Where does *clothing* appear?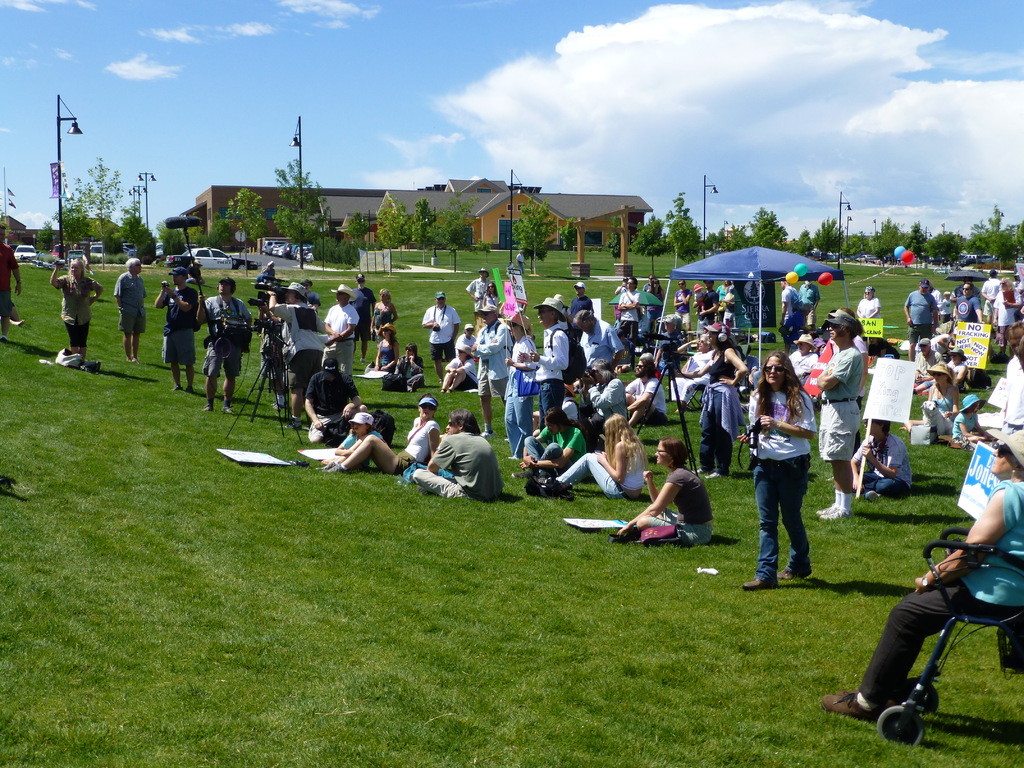
Appears at x1=856, y1=469, x2=1023, y2=721.
